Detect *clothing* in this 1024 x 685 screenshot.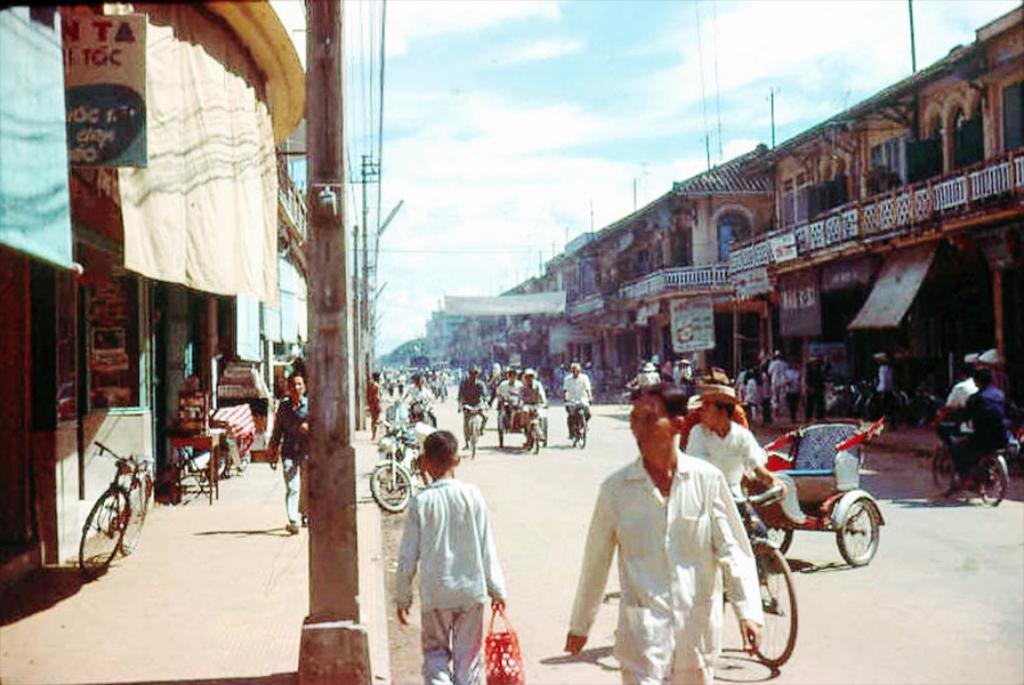
Detection: box(271, 392, 311, 527).
